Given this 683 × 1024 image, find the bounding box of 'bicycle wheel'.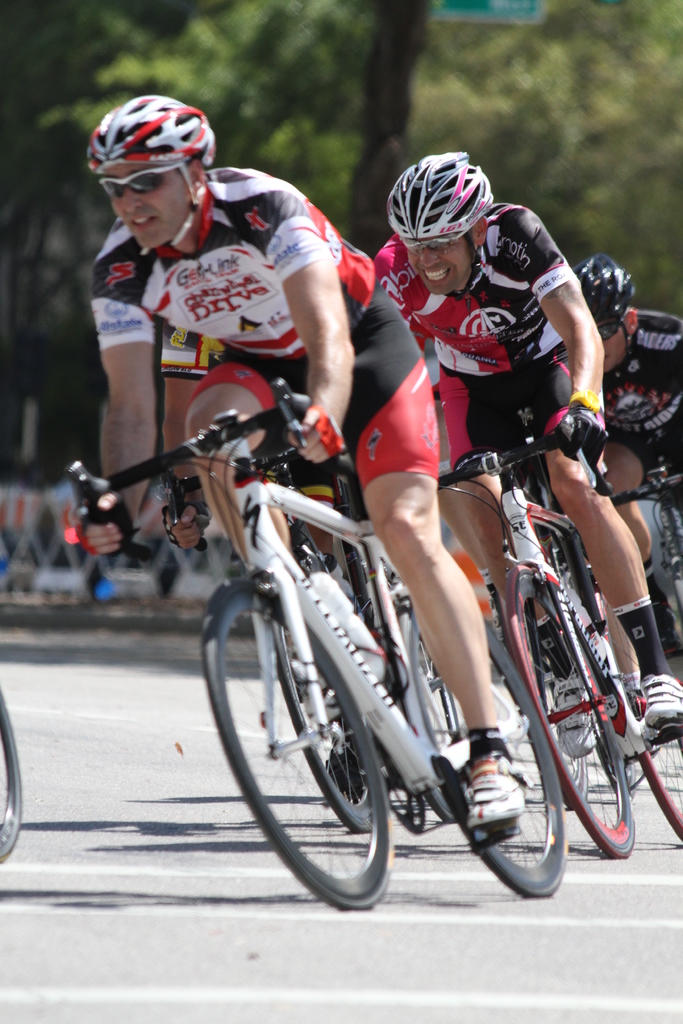
0 671 30 872.
